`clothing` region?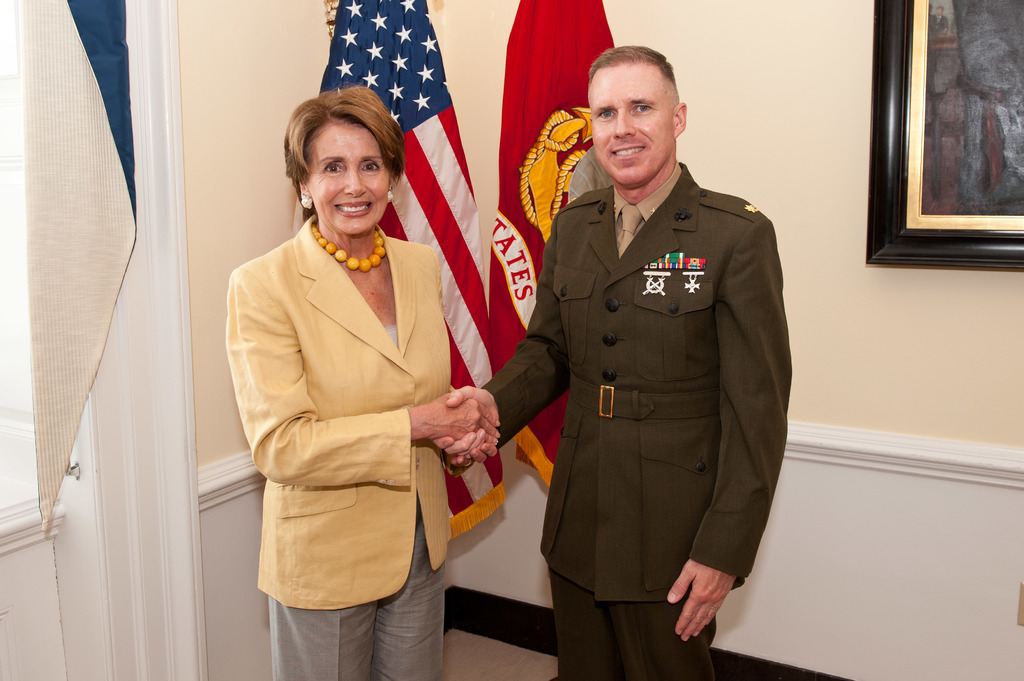
box(493, 130, 795, 648)
